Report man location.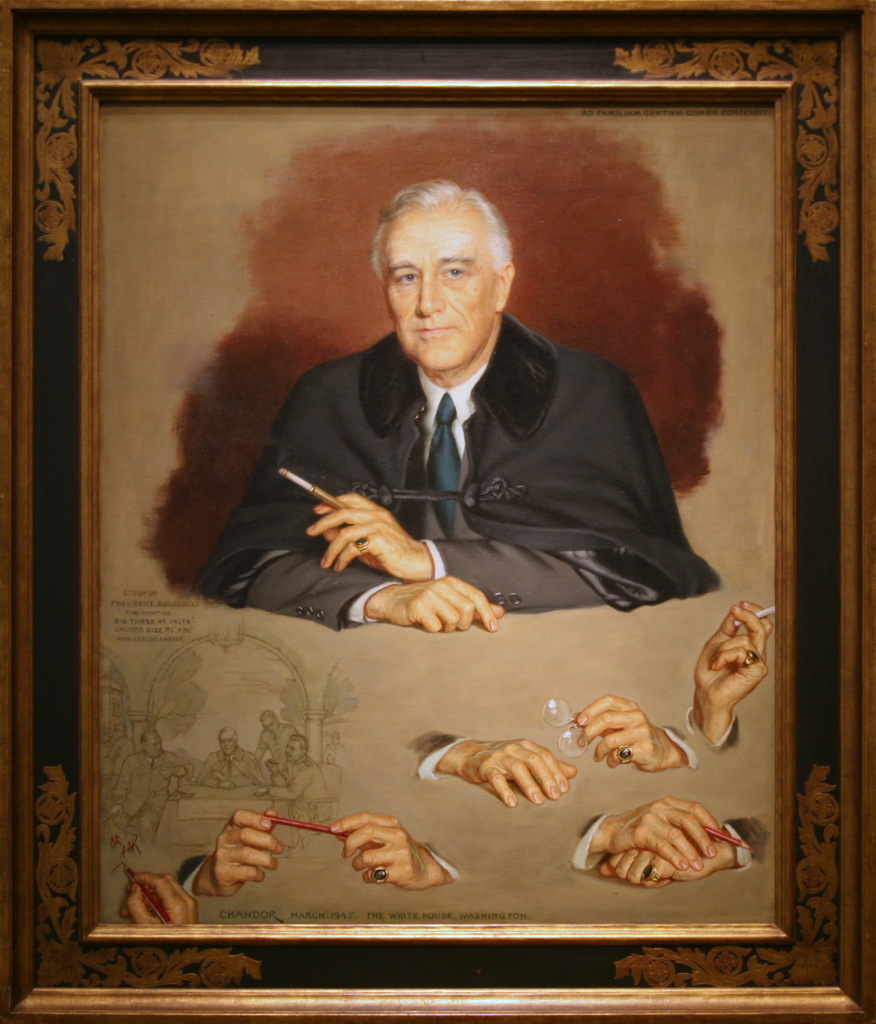
Report: [205,174,732,660].
